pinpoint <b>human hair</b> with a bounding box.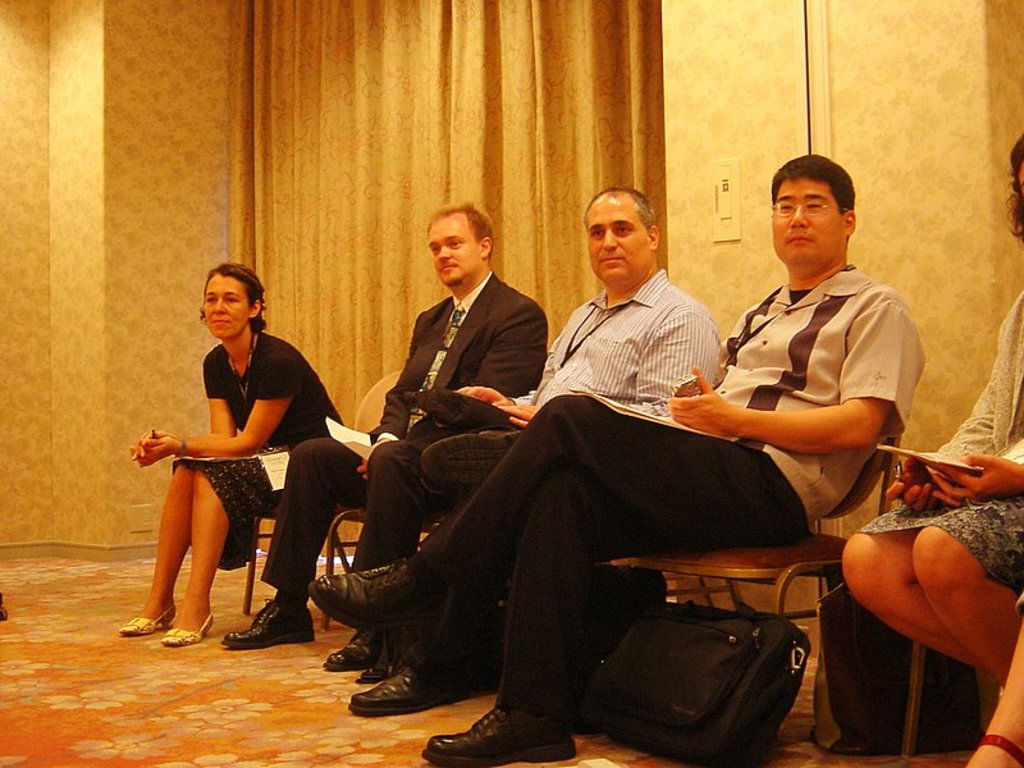
rect(772, 154, 859, 242).
